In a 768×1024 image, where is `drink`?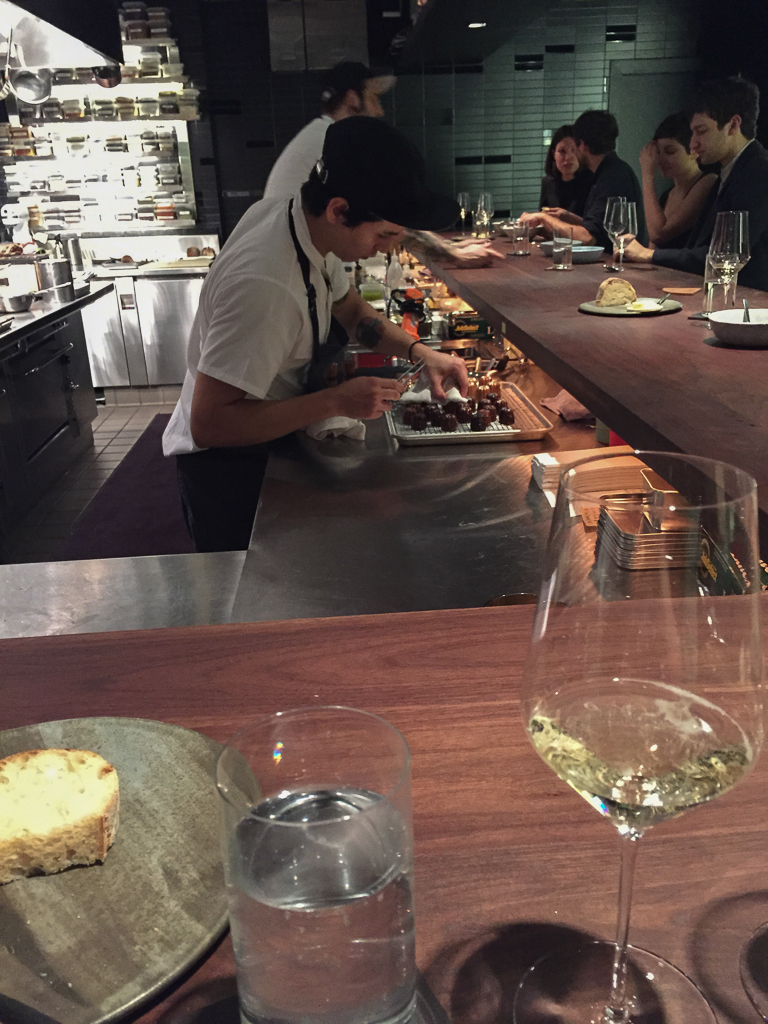
box(227, 790, 420, 1023).
